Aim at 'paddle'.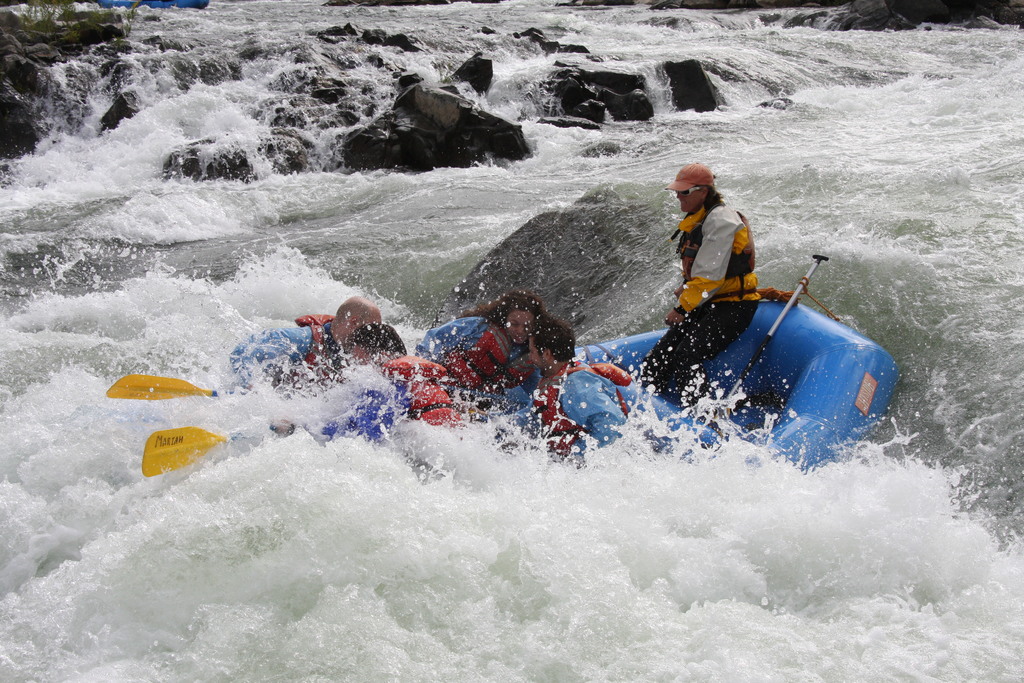
Aimed at 141,428,236,477.
